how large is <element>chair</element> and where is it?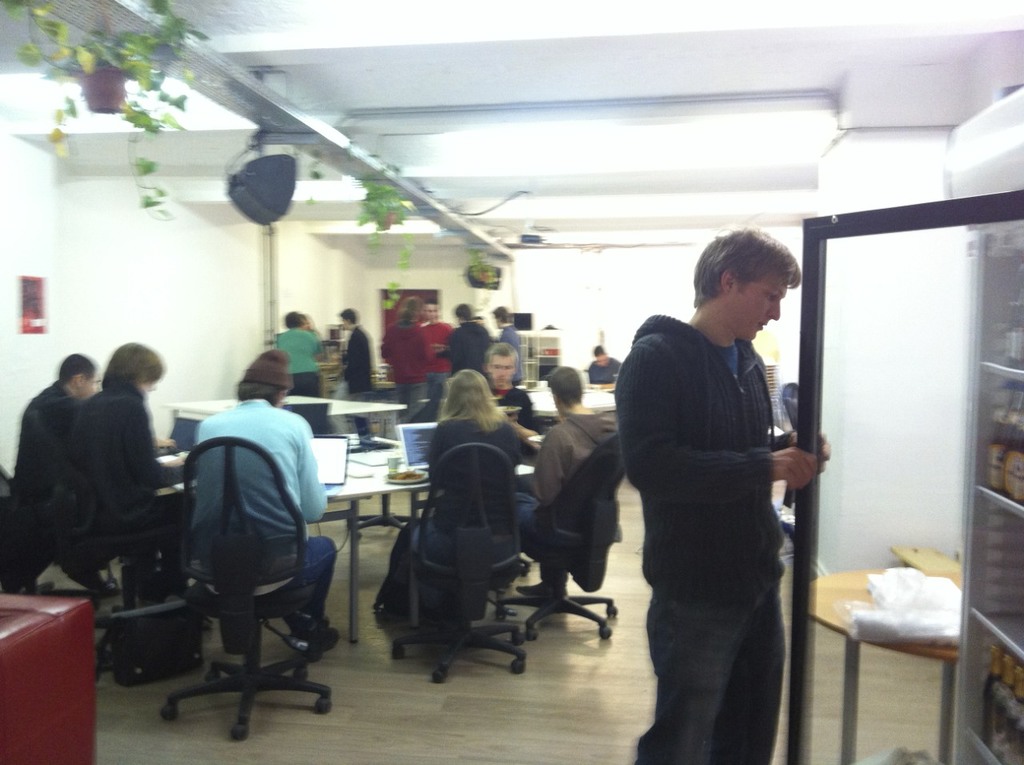
Bounding box: [279,370,339,437].
